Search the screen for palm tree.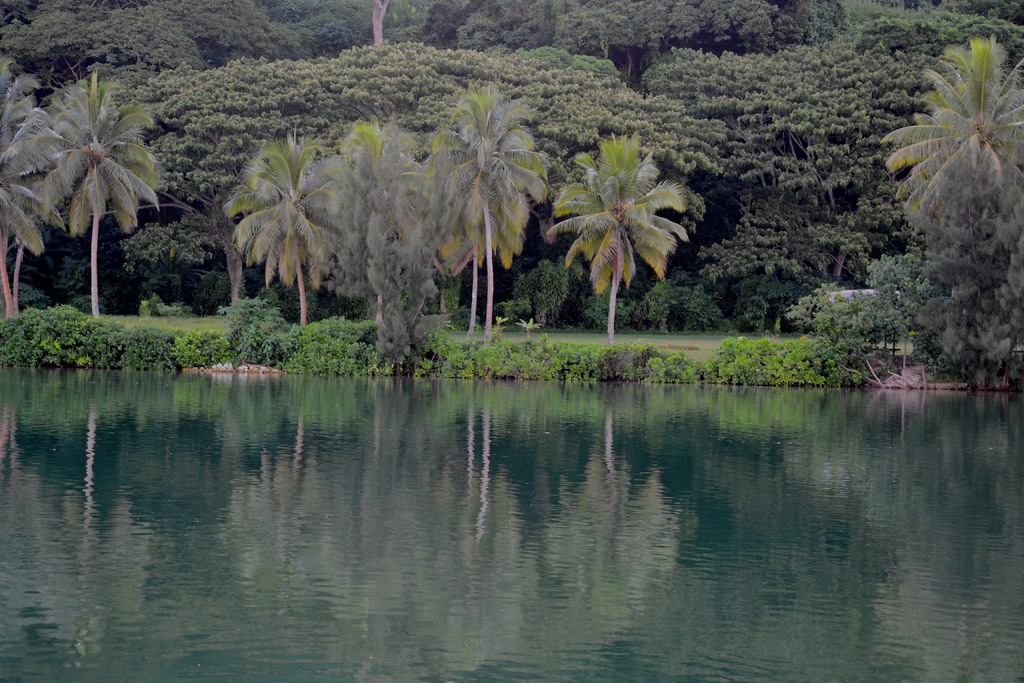
Found at {"x1": 0, "y1": 47, "x2": 65, "y2": 331}.
